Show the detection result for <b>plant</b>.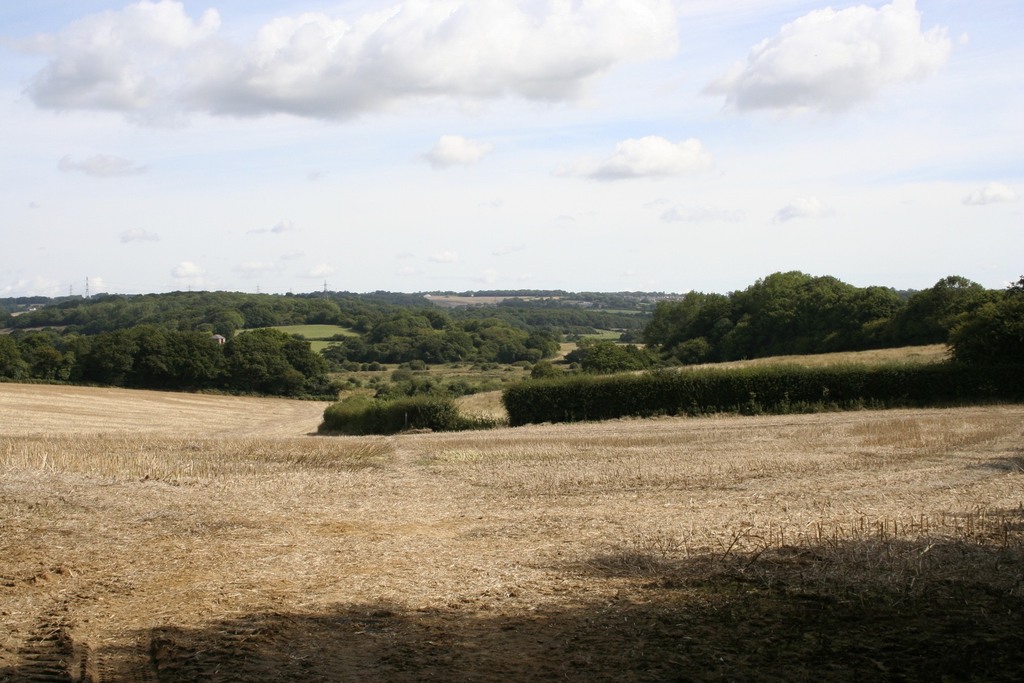
detection(393, 385, 468, 439).
